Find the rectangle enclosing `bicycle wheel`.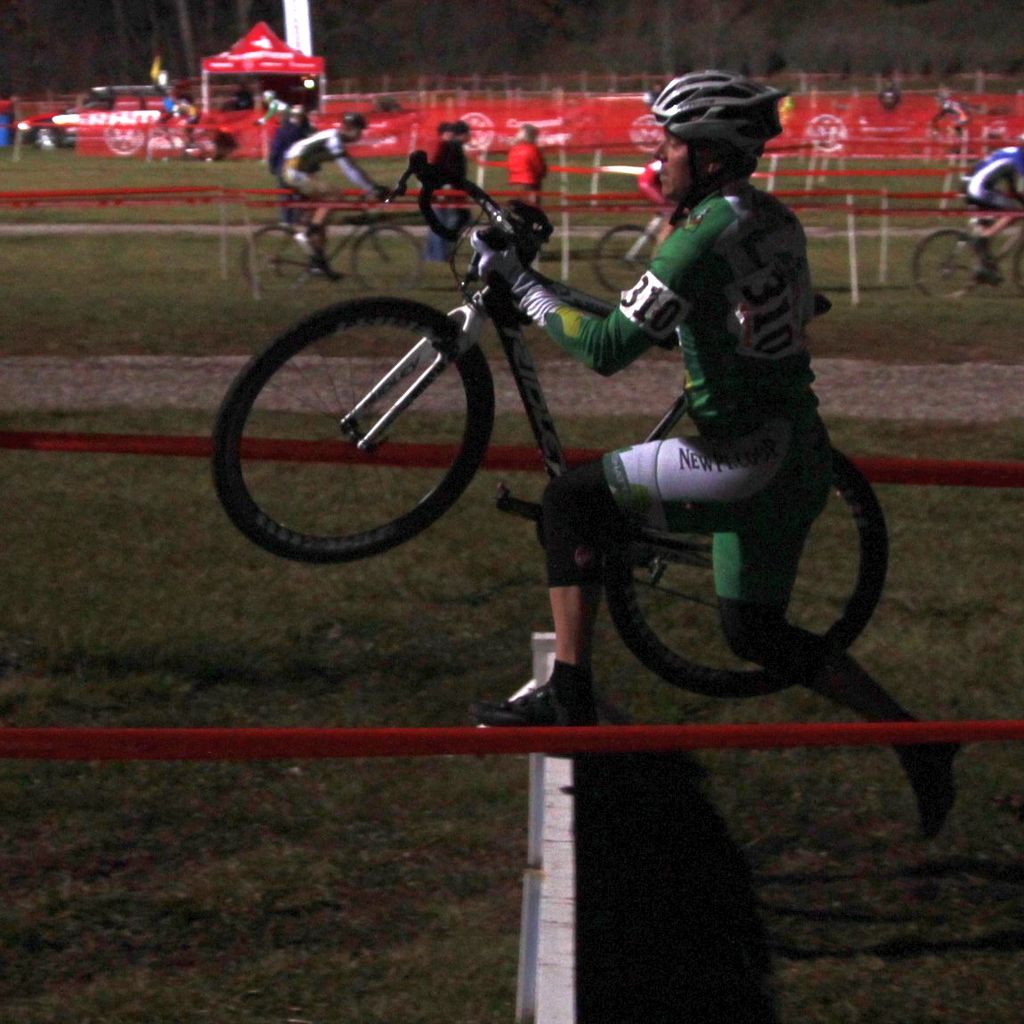
{"left": 592, "top": 223, "right": 660, "bottom": 299}.
